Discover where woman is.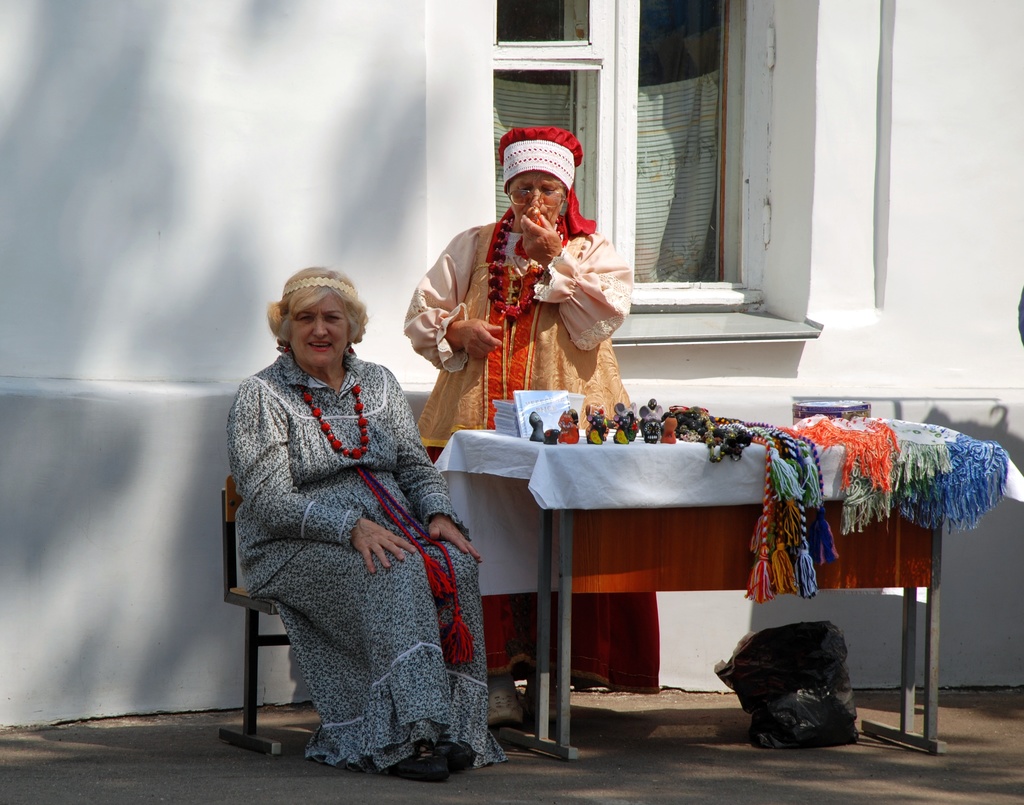
Discovered at <region>223, 261, 470, 784</region>.
